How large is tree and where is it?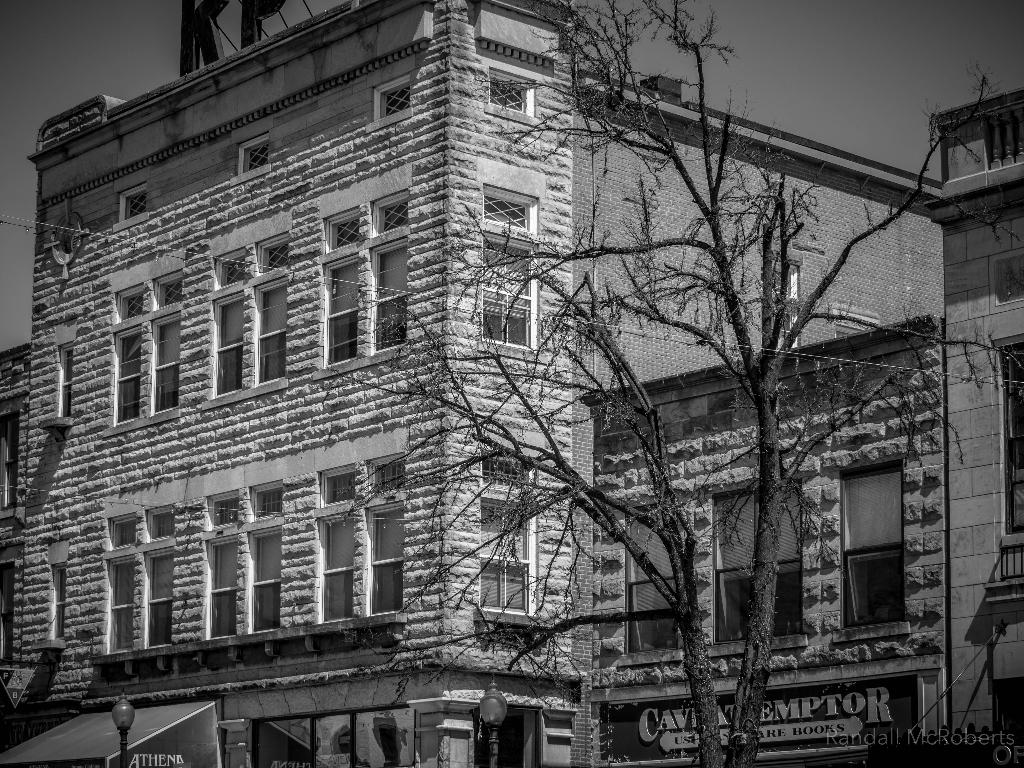
Bounding box: left=321, top=0, right=1023, bottom=767.
